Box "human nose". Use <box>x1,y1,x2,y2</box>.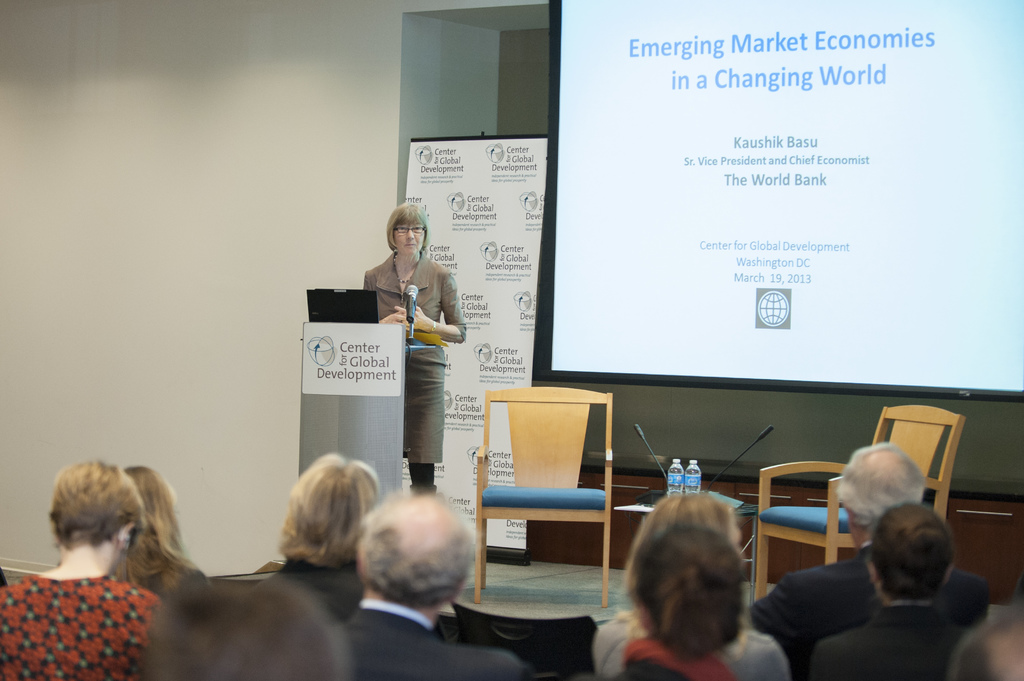
<box>404,228,415,236</box>.
